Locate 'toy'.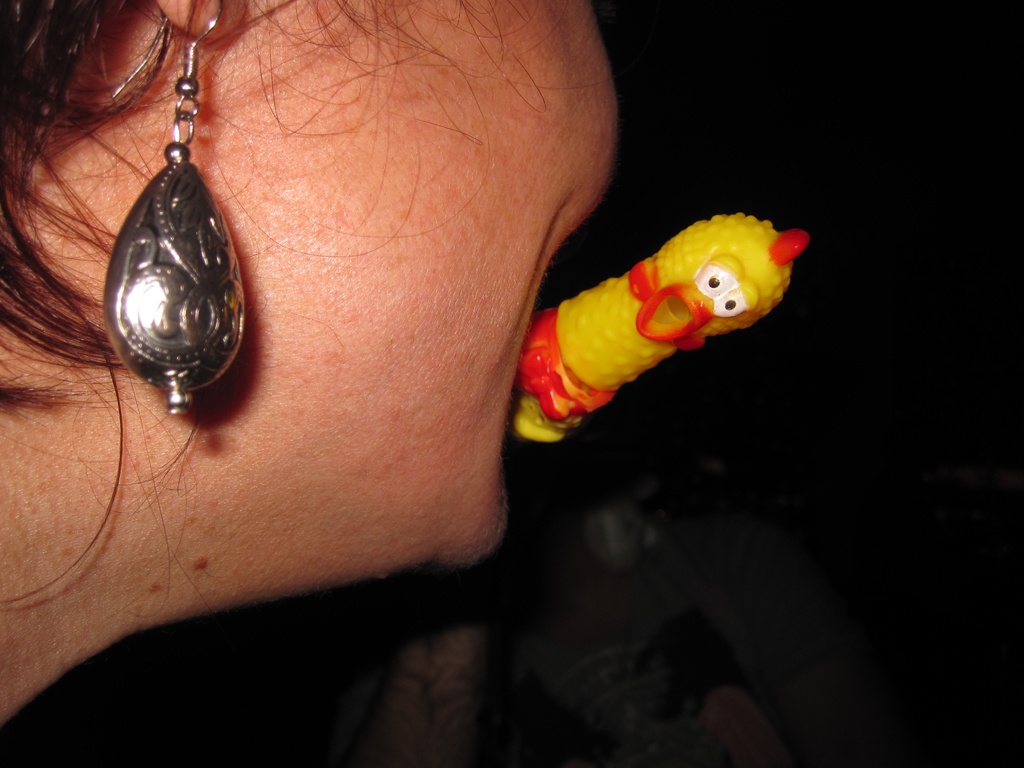
Bounding box: region(535, 216, 783, 428).
